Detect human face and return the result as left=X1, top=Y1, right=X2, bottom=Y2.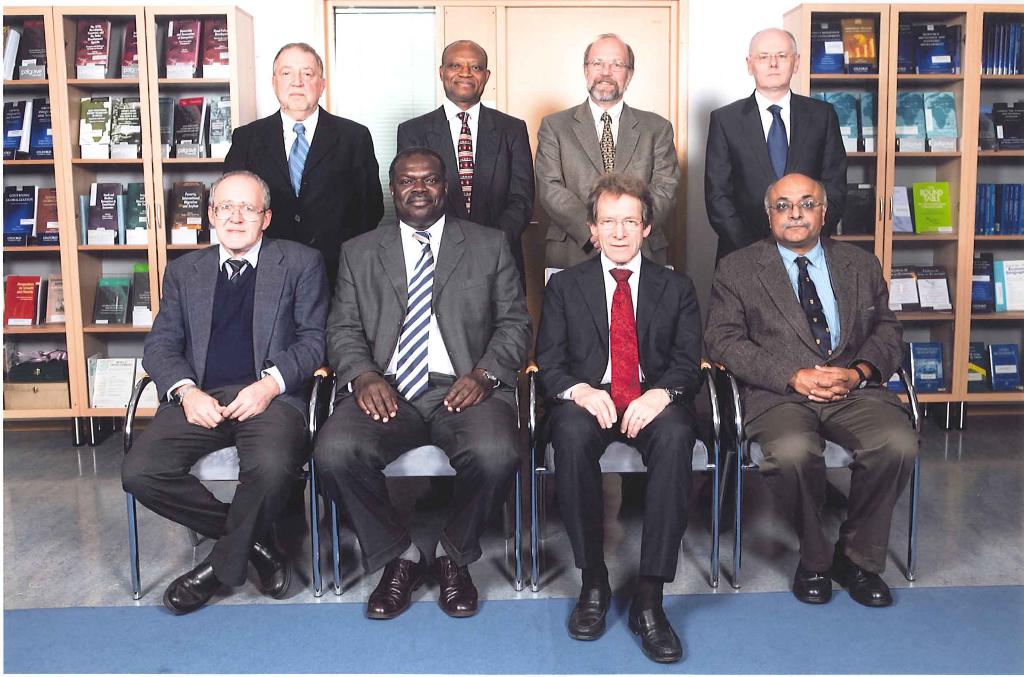
left=438, top=44, right=485, bottom=108.
